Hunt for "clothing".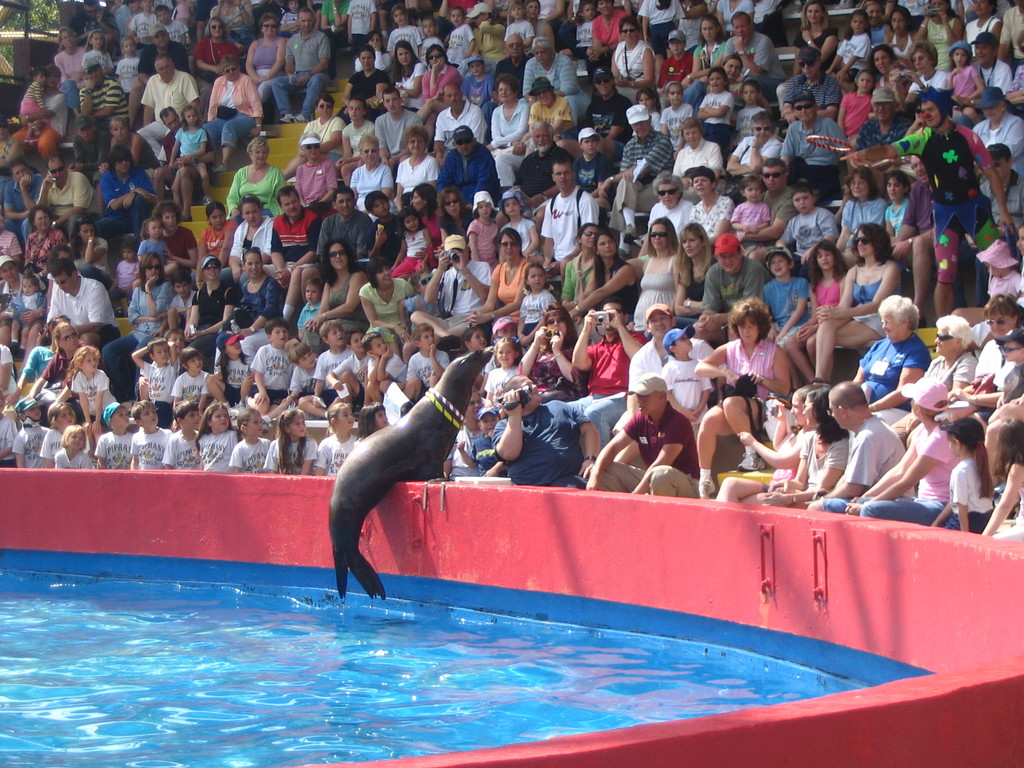
Hunted down at 891, 123, 1001, 285.
